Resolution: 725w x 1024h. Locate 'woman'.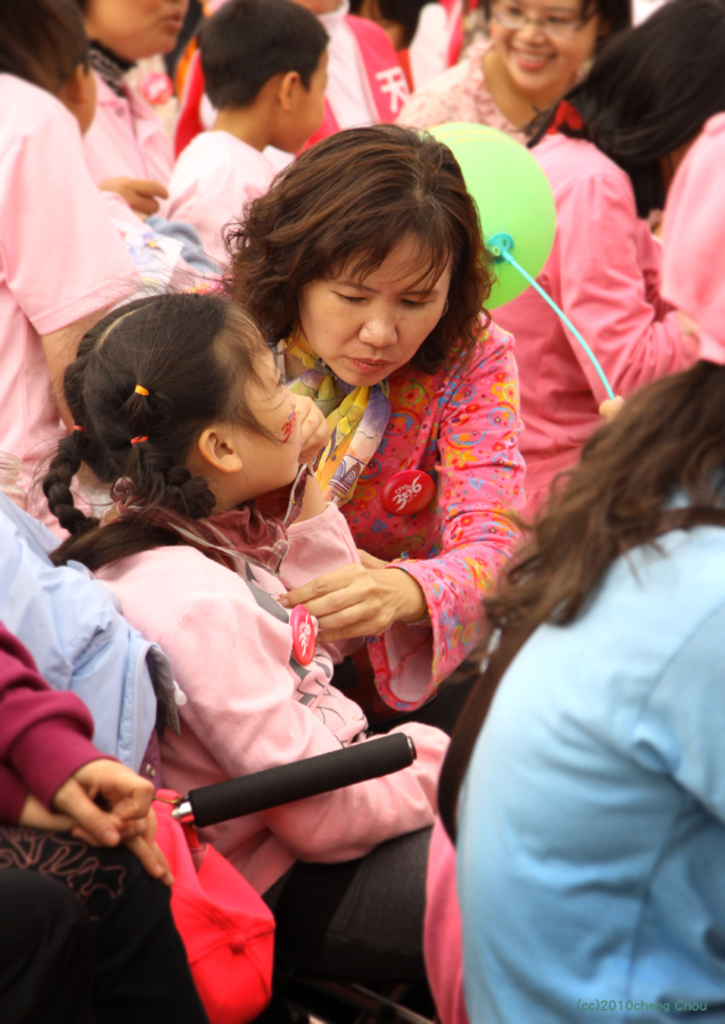
[423, 256, 724, 1023].
